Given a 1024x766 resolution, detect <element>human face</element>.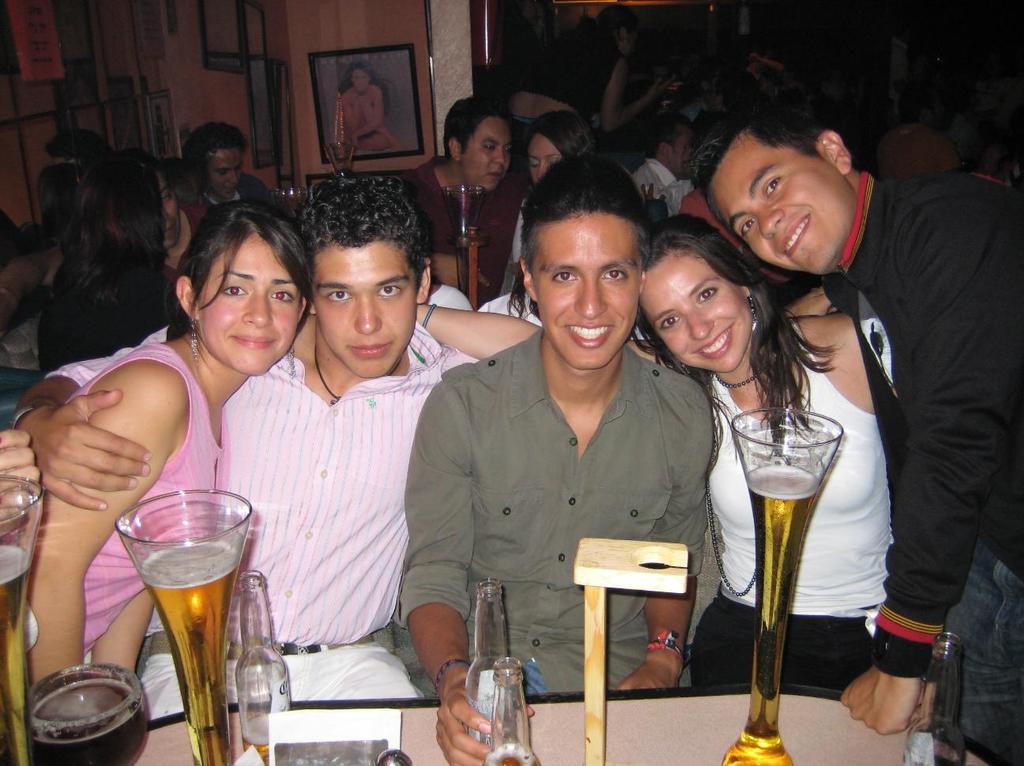
rect(668, 120, 696, 183).
